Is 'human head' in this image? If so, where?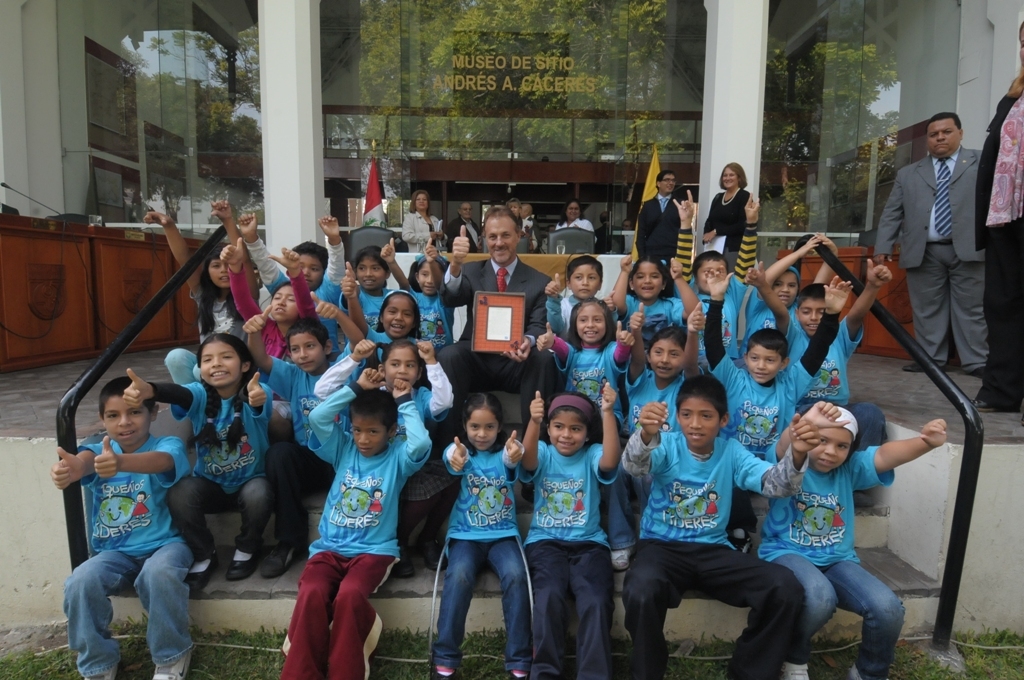
Yes, at [717,163,744,191].
